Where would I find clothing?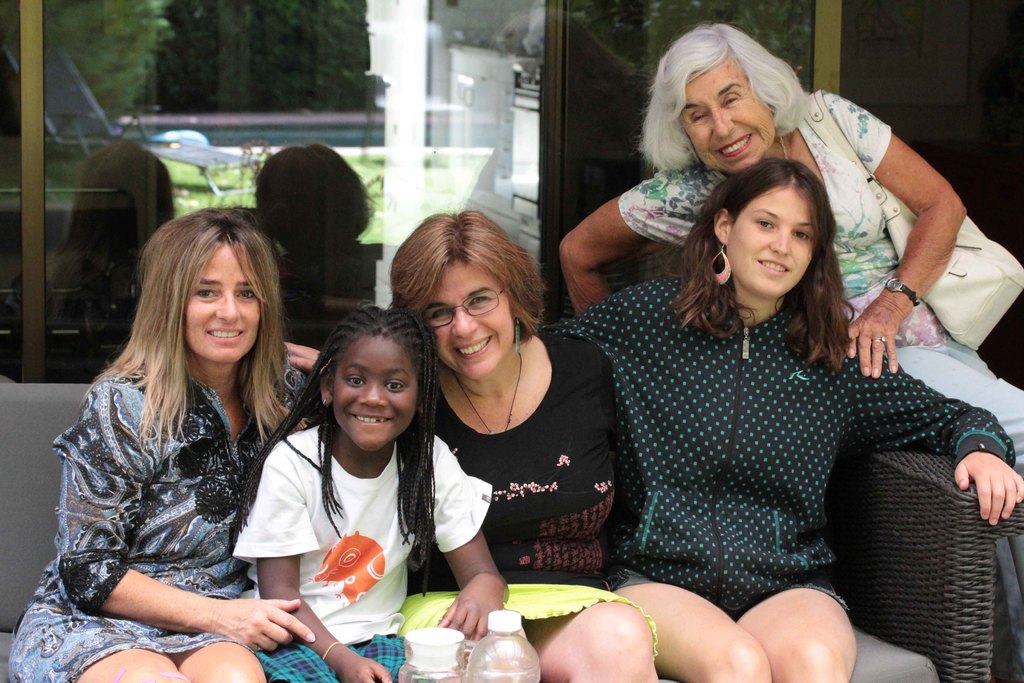
At [534,281,1005,638].
